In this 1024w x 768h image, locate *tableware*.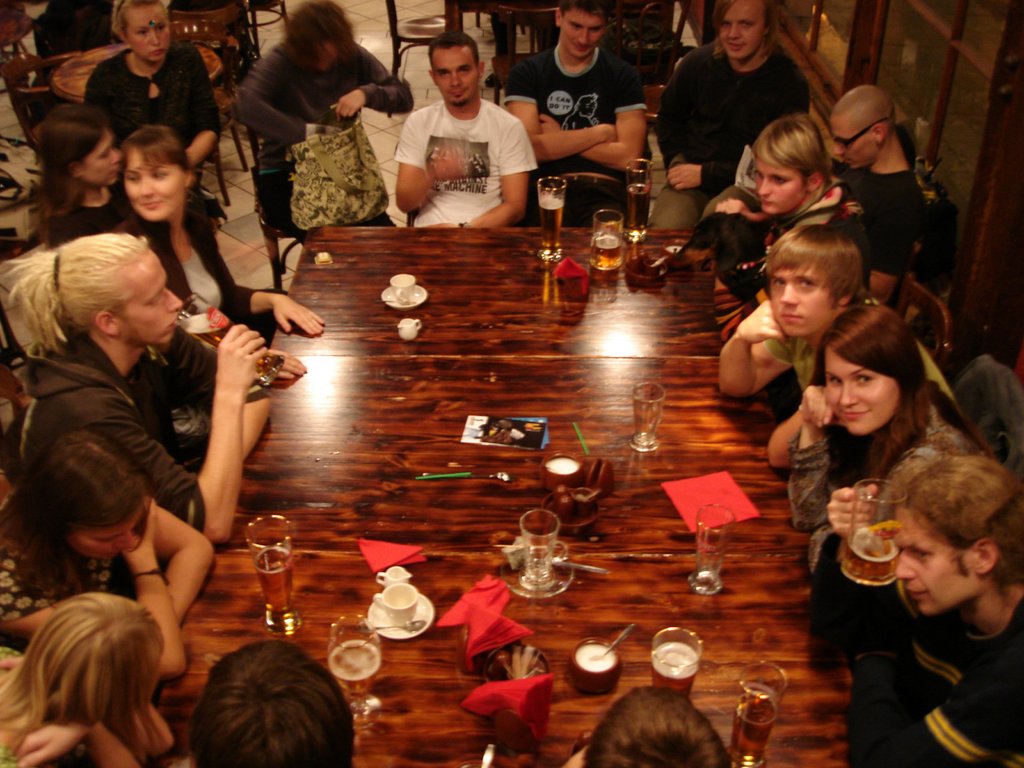
Bounding box: crop(623, 252, 668, 284).
